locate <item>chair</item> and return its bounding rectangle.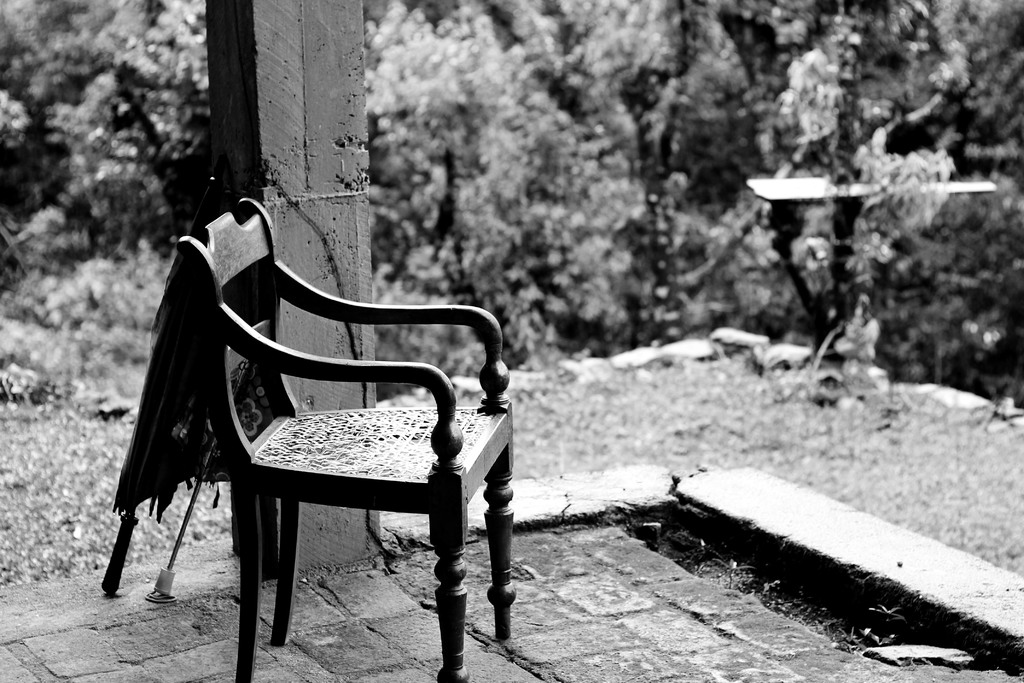
bbox=(177, 198, 518, 682).
